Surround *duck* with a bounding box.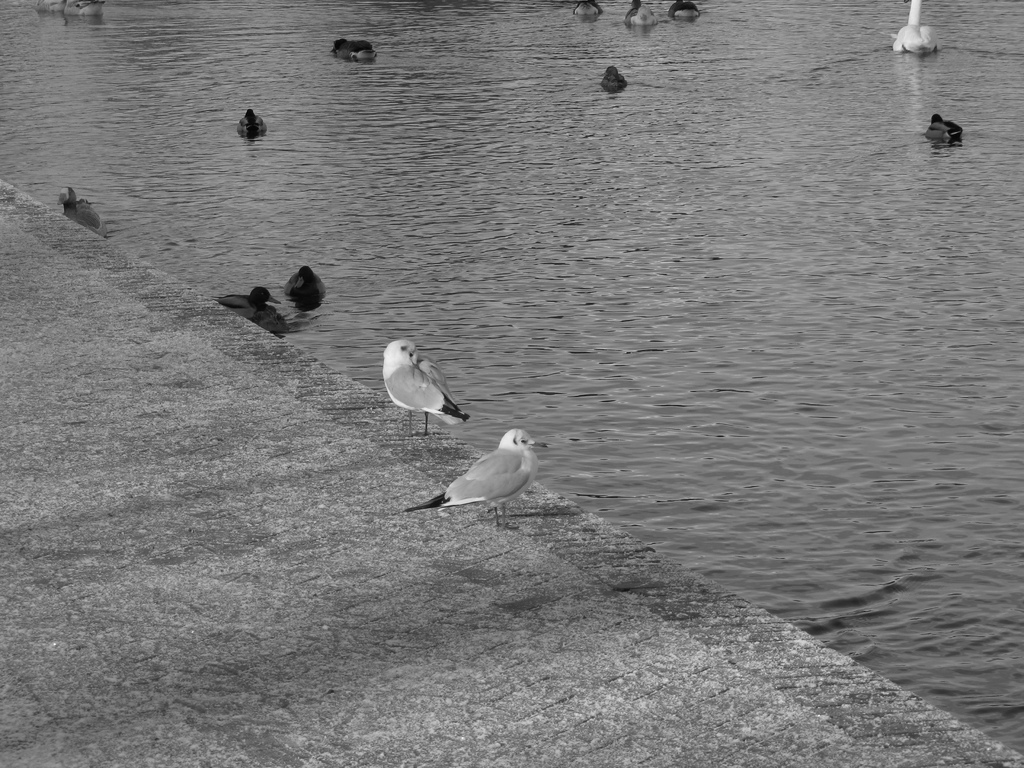
detection(604, 59, 635, 92).
